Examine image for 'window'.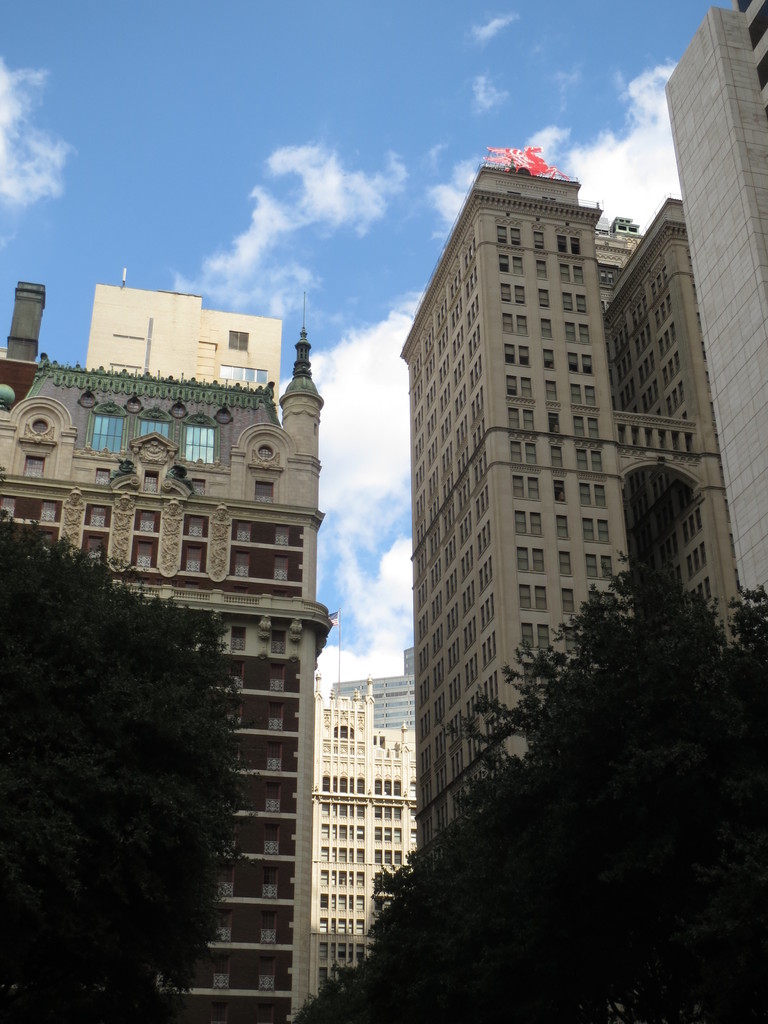
Examination result: crop(334, 725, 353, 739).
